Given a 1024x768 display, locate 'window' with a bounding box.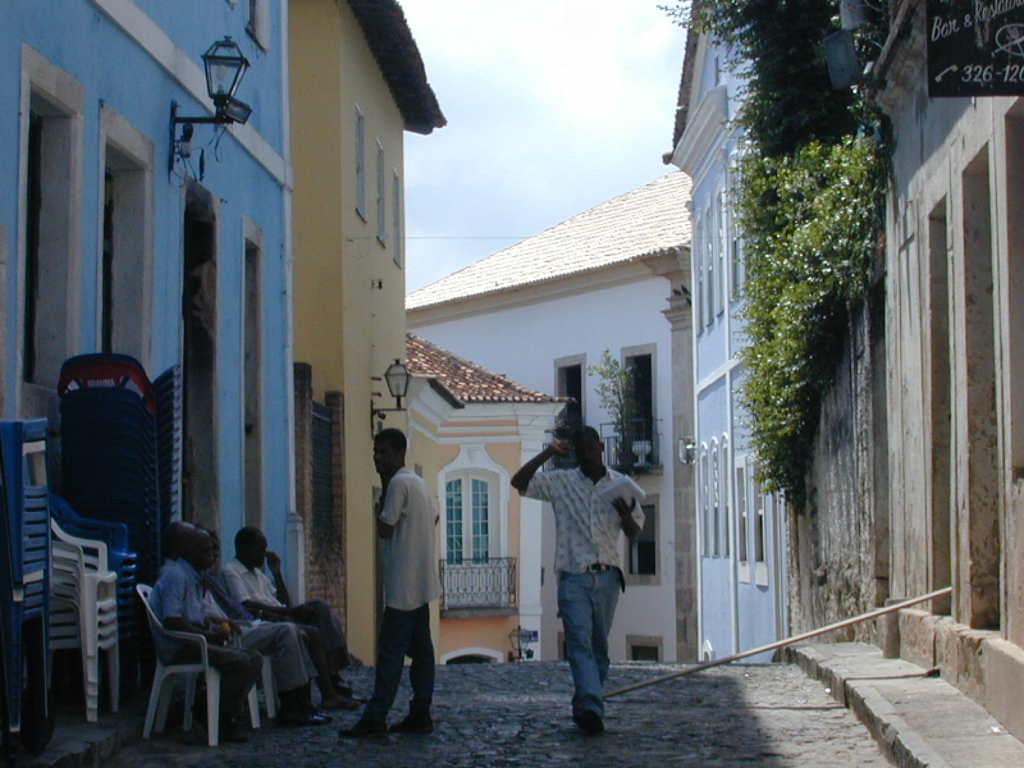
Located: (x1=99, y1=100, x2=159, y2=393).
